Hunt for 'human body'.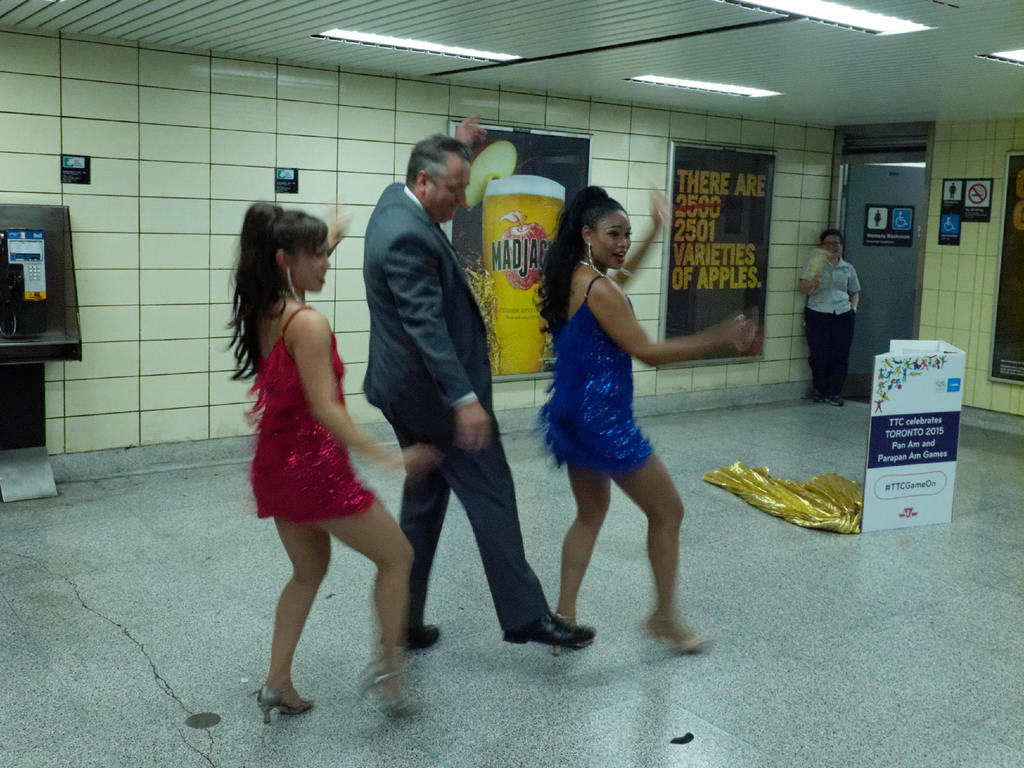
Hunted down at box(212, 157, 427, 726).
